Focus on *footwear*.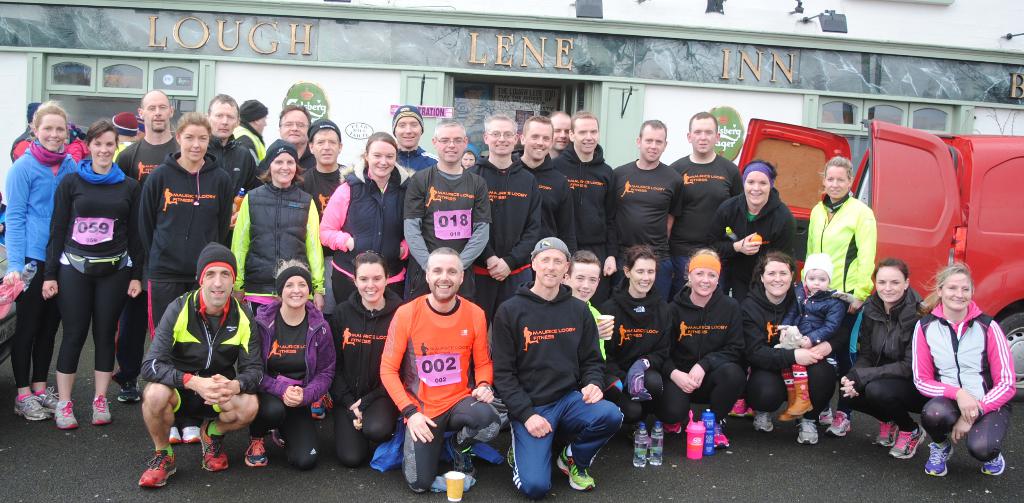
Focused at rect(785, 365, 810, 414).
